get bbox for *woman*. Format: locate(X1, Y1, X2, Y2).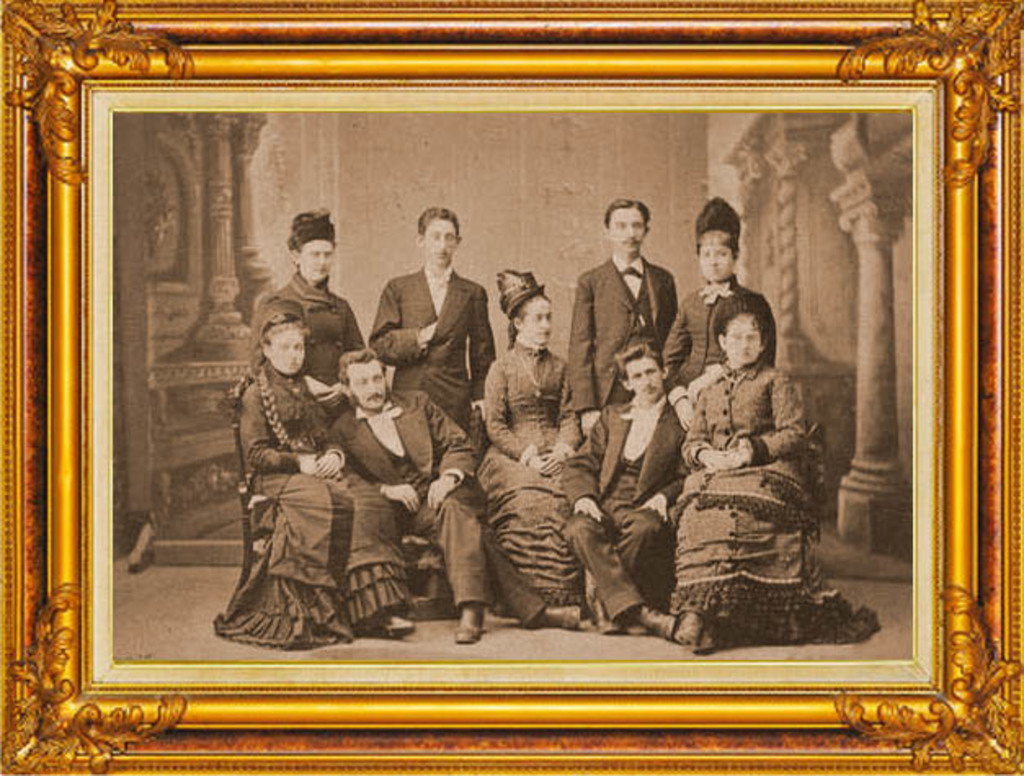
locate(683, 299, 844, 644).
